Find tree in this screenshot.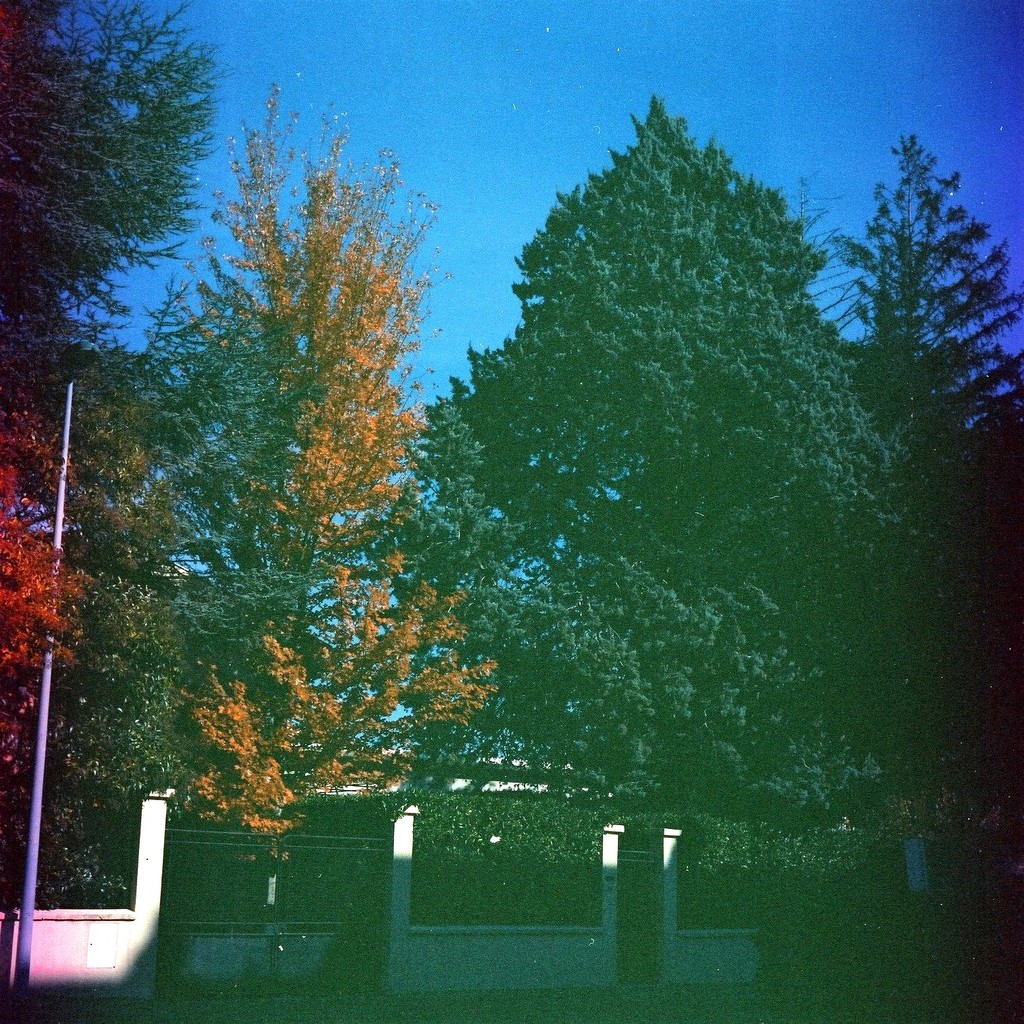
The bounding box for tree is <region>822, 134, 1023, 1023</region>.
